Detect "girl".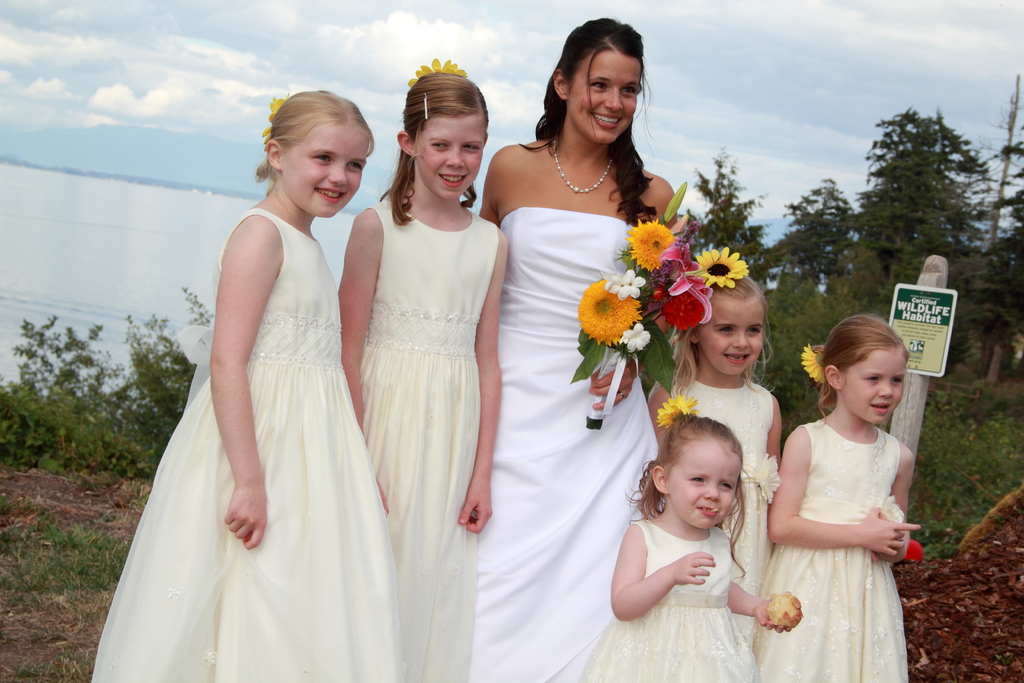
Detected at <box>335,75,513,682</box>.
